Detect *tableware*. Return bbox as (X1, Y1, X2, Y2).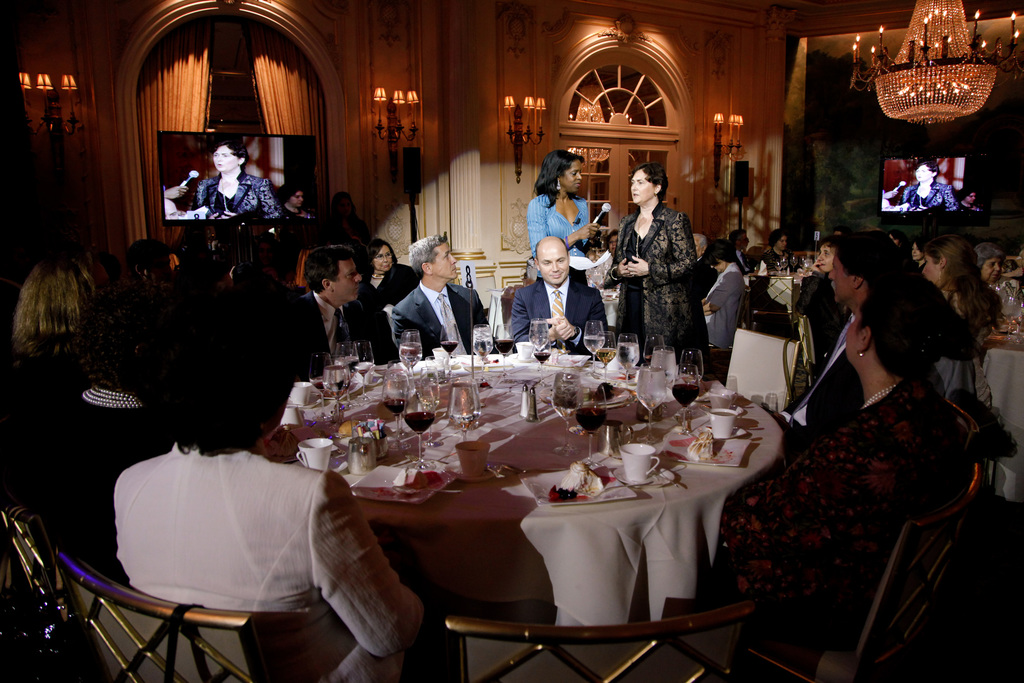
(607, 460, 676, 491).
